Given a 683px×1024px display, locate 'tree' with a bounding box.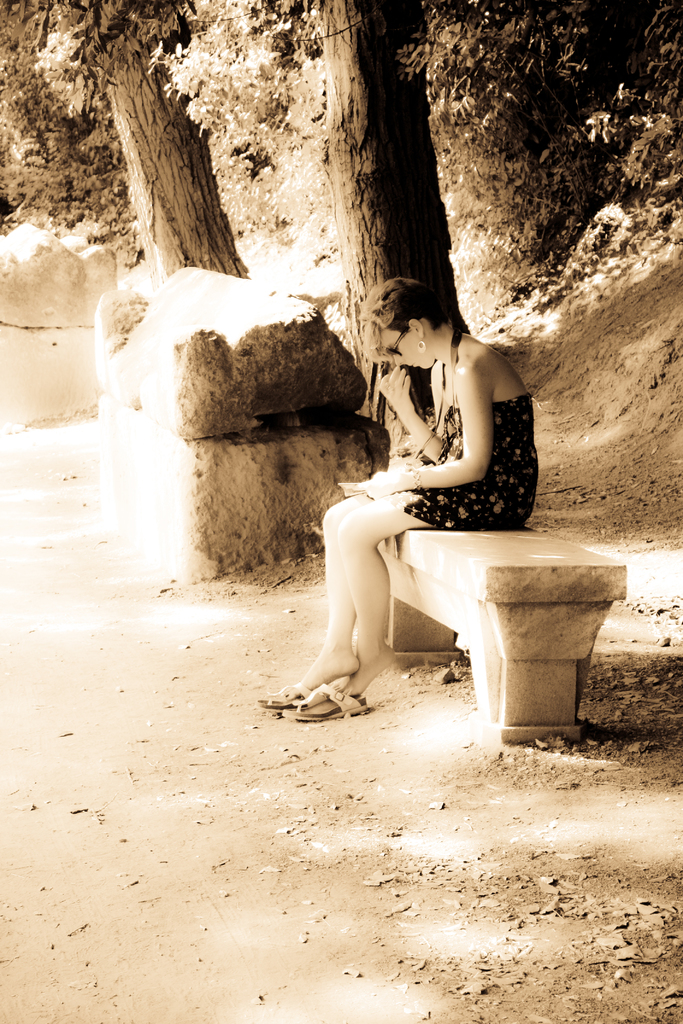
Located: region(0, 0, 257, 266).
